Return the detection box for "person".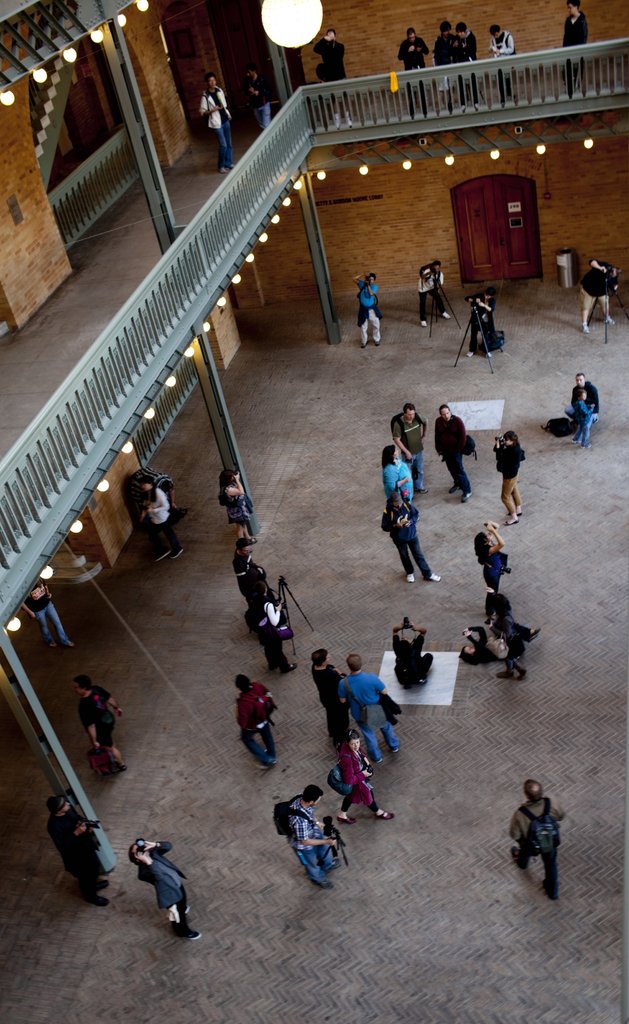
Rect(225, 534, 281, 609).
